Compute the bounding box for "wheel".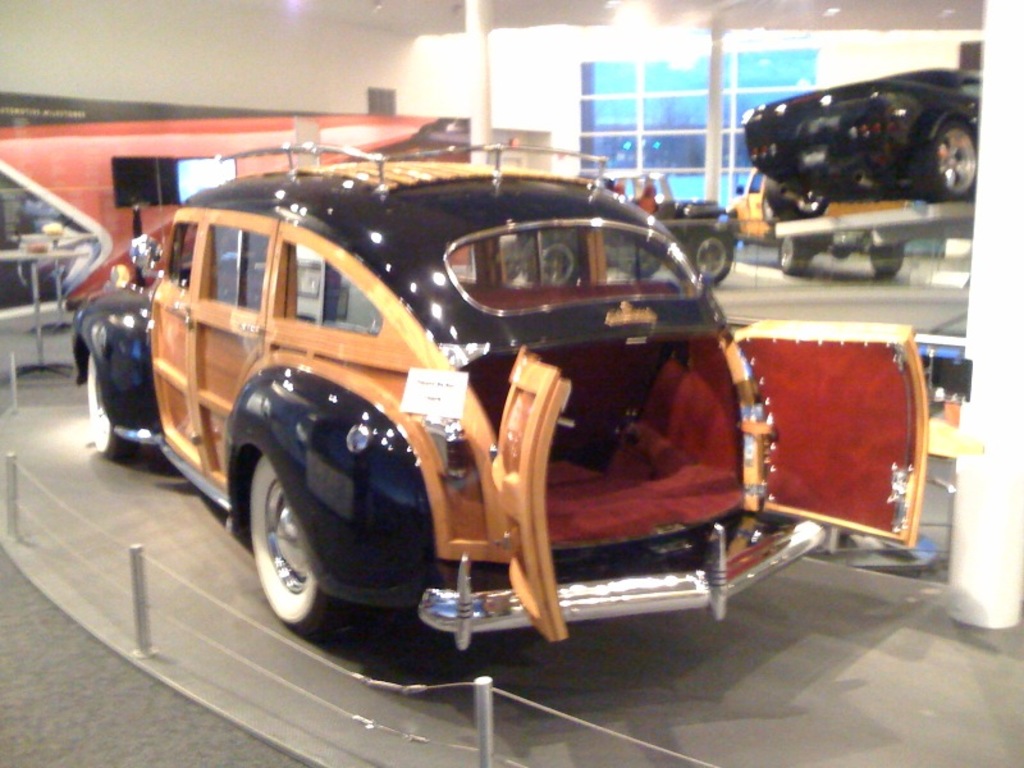
box=[527, 234, 577, 287].
